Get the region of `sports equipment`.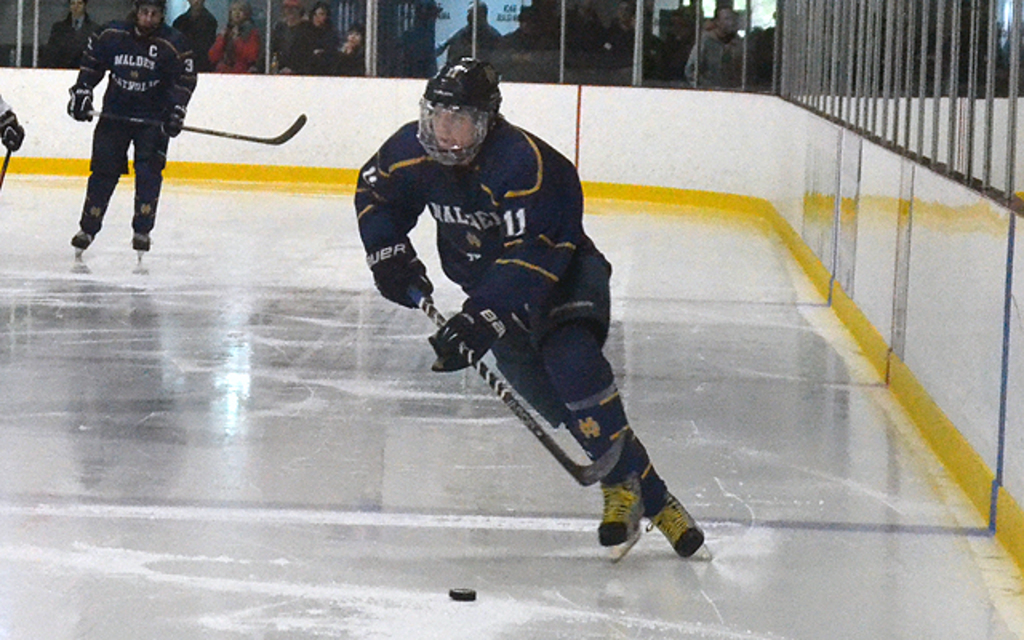
(left=0, top=147, right=14, bottom=194).
